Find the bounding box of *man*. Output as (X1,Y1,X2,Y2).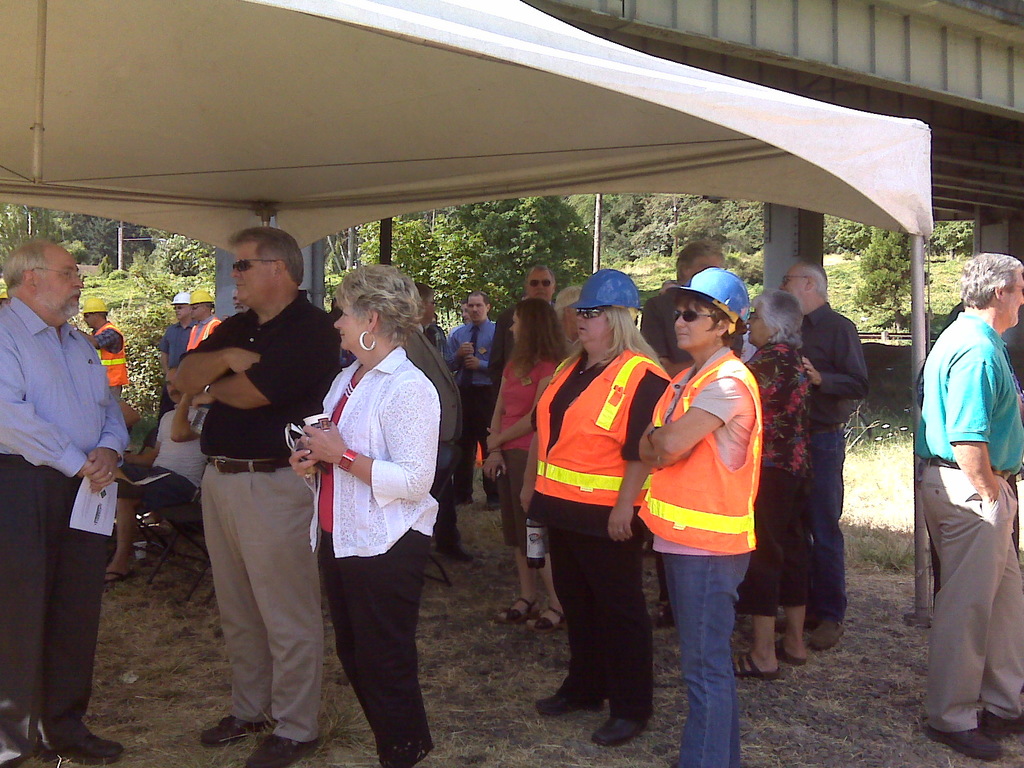
(490,264,555,393).
